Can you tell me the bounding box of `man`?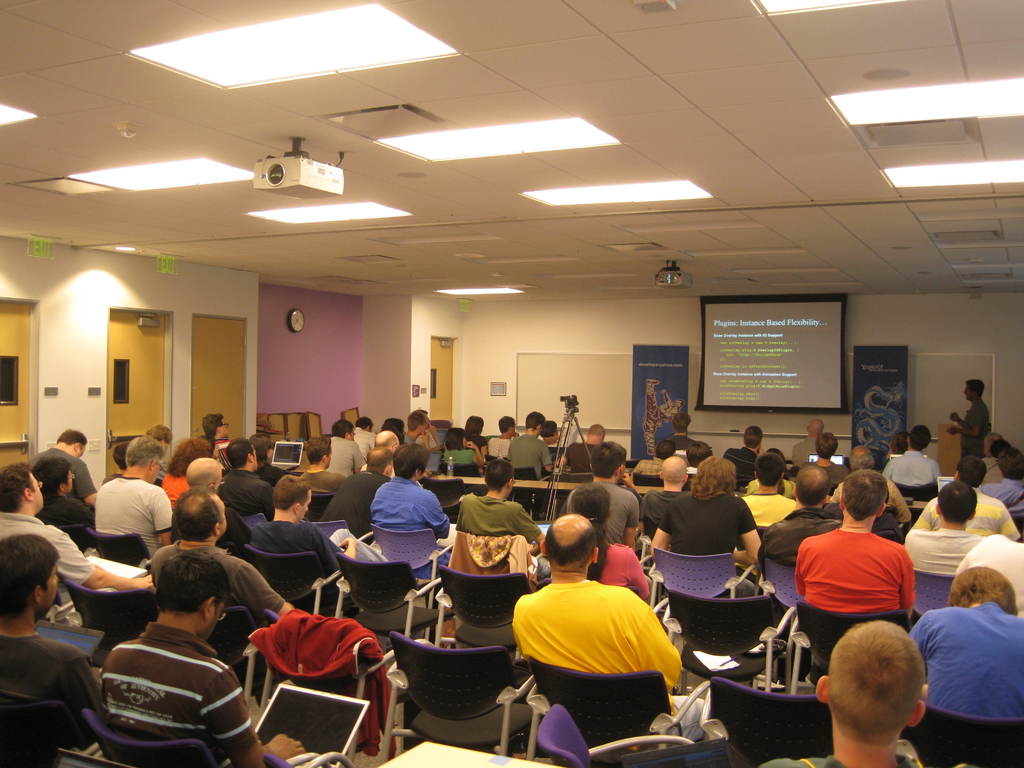
pyautogui.locateOnScreen(971, 429, 1008, 484).
